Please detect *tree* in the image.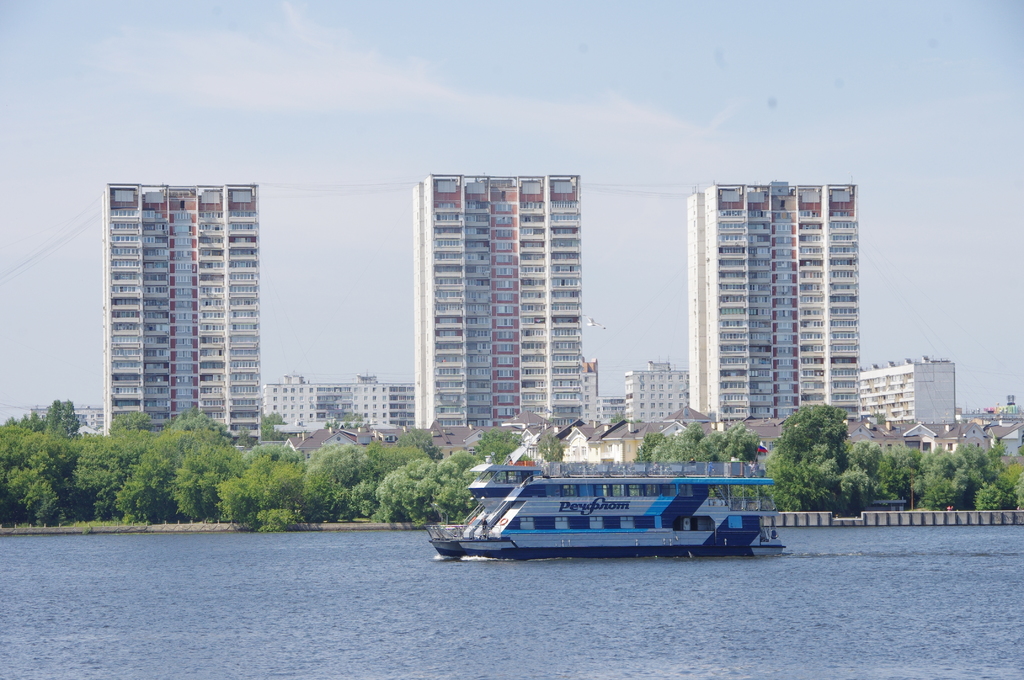
[left=260, top=409, right=294, bottom=444].
